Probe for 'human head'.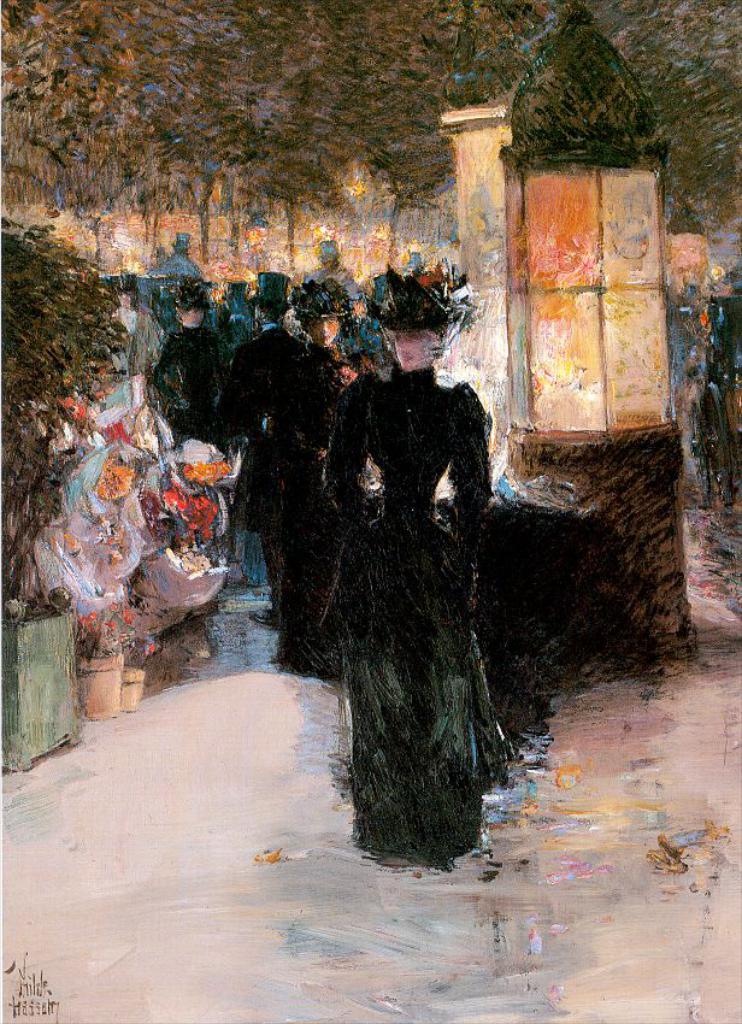
Probe result: [x1=166, y1=292, x2=211, y2=323].
